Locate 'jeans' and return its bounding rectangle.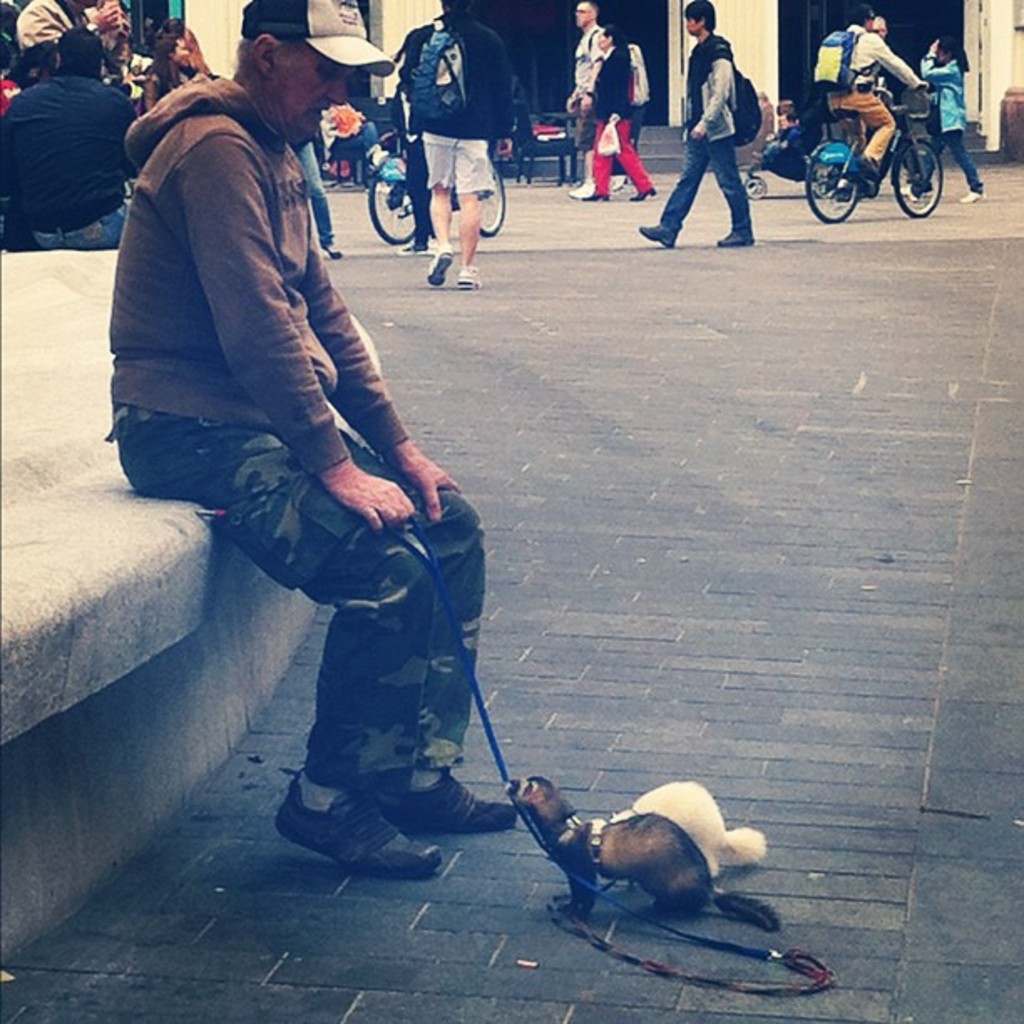
(659,132,763,244).
